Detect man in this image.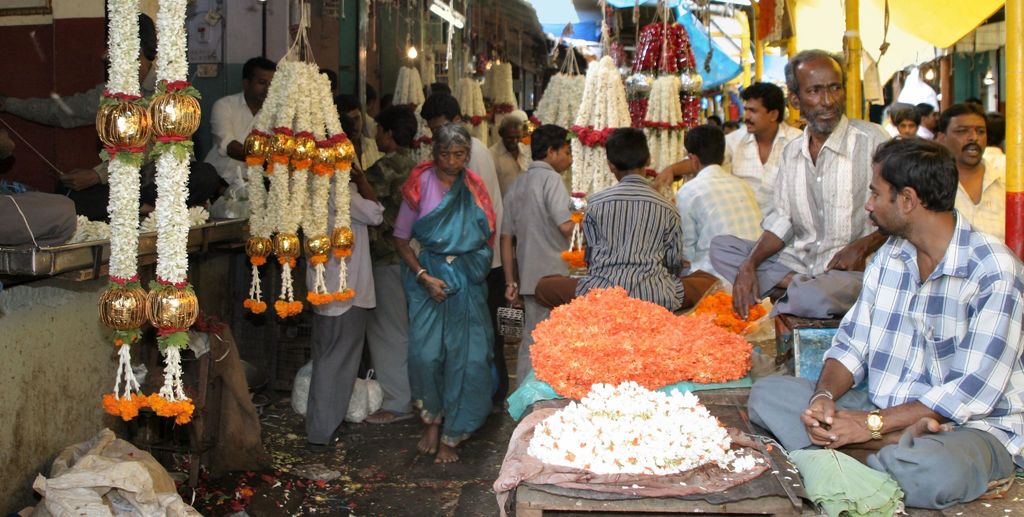
Detection: 202:56:276:196.
